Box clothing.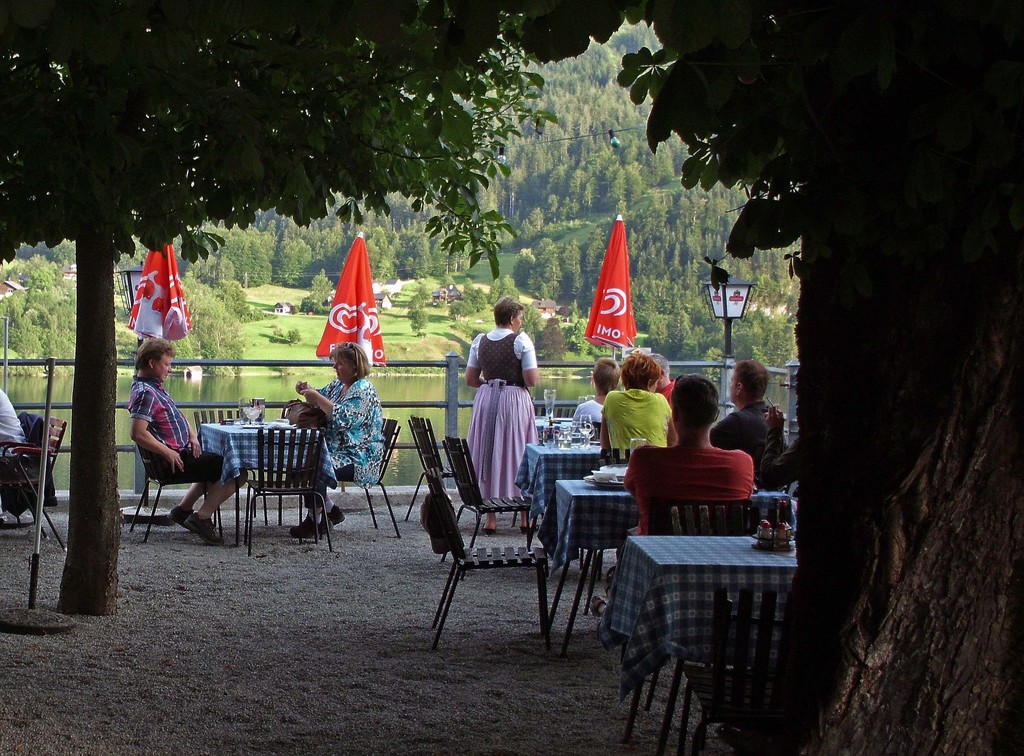
(left=312, top=370, right=383, bottom=488).
